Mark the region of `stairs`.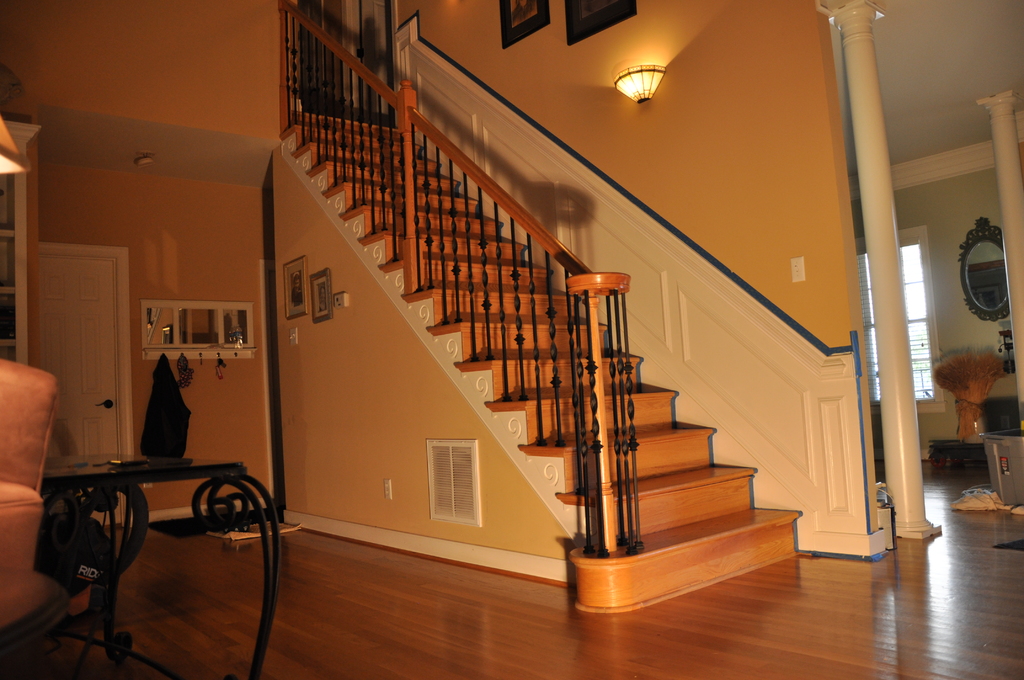
Region: x1=276 y1=104 x2=804 y2=614.
